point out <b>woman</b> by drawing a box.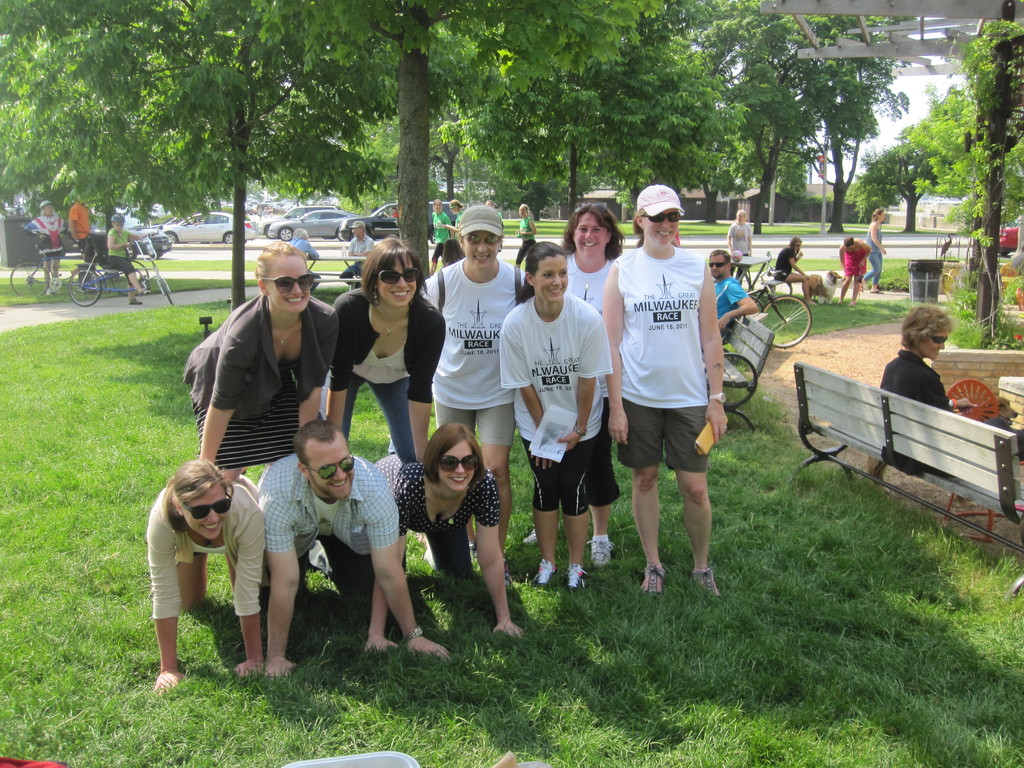
Rect(181, 238, 344, 488).
